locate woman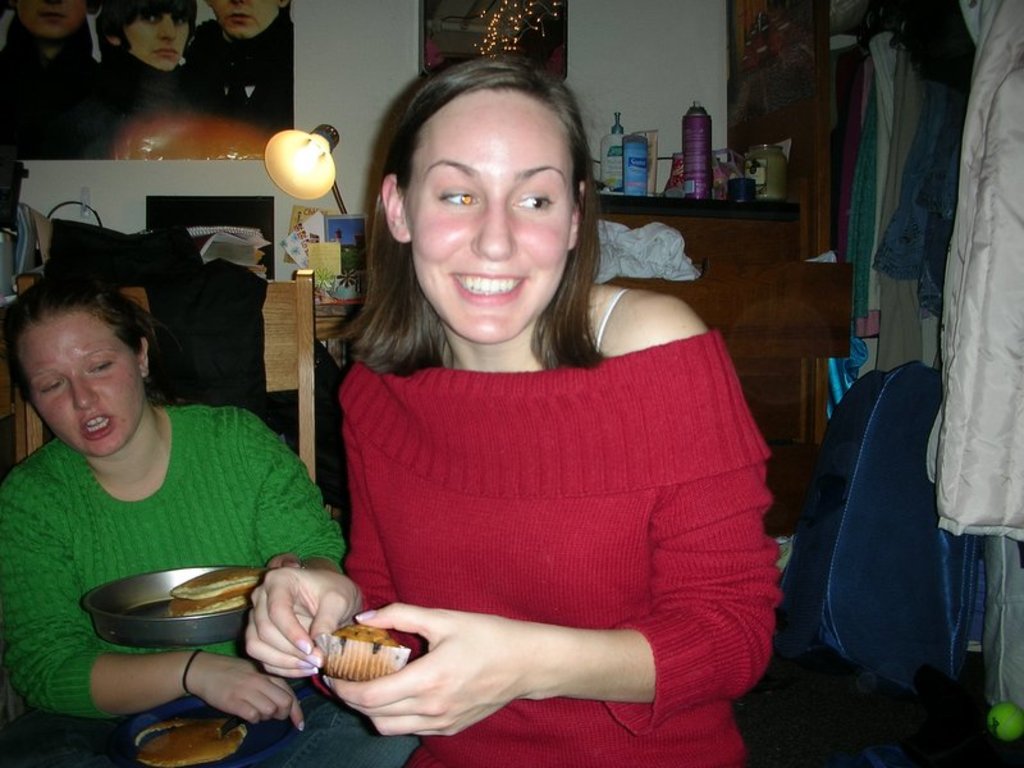
x1=0 y1=274 x2=347 y2=731
